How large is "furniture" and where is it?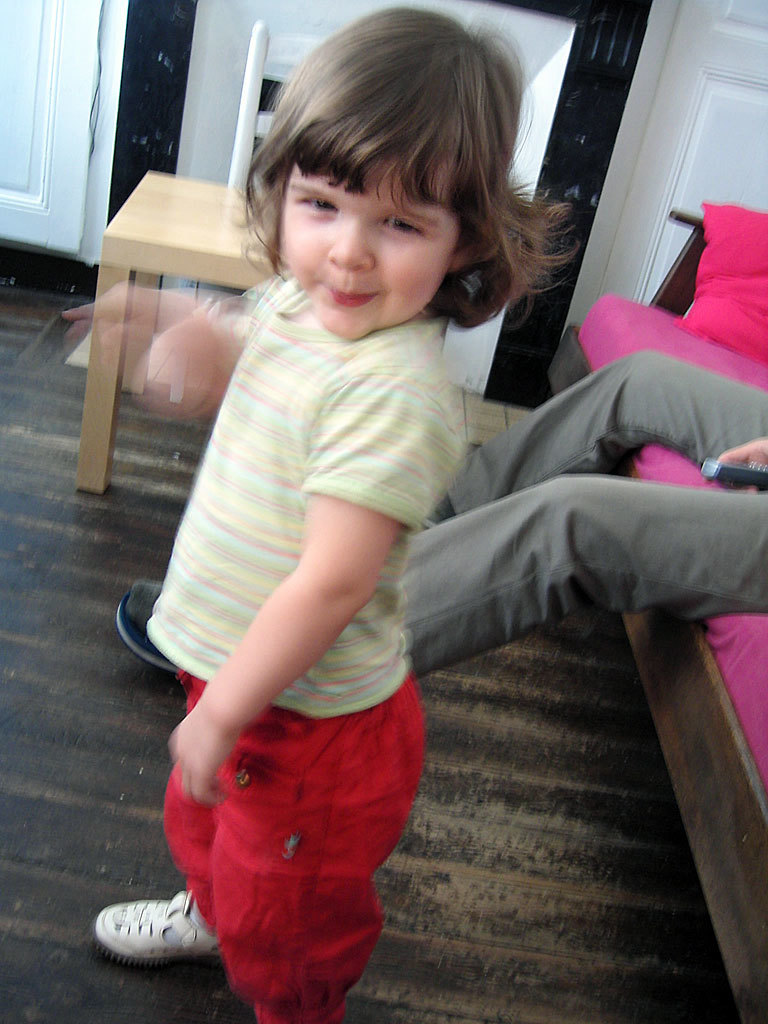
Bounding box: [548,203,767,1023].
